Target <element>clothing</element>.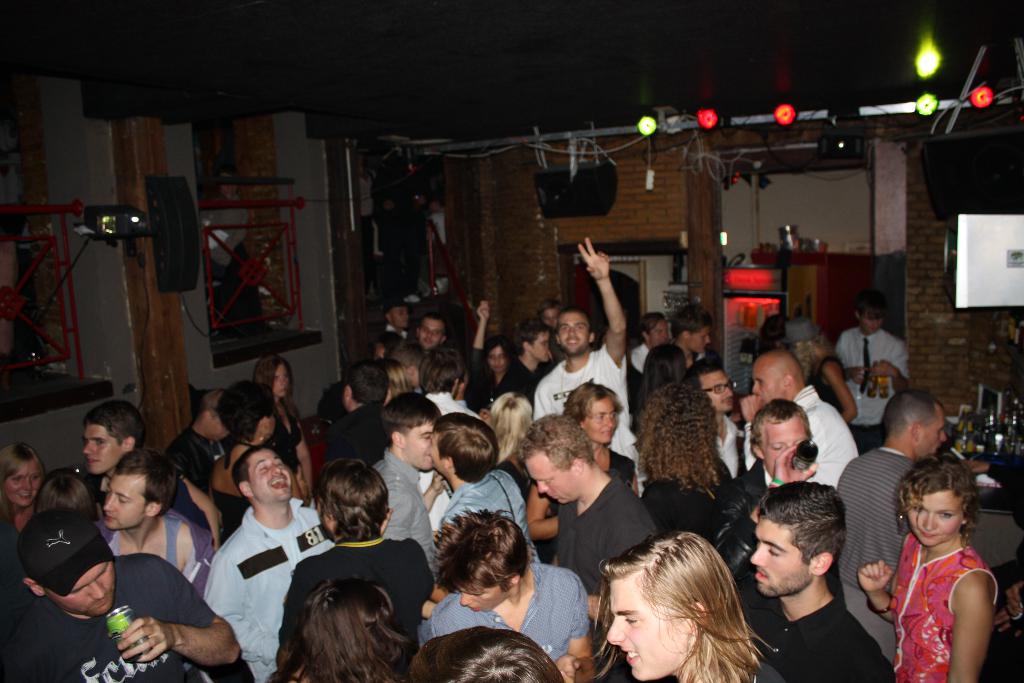
Target region: (x1=7, y1=561, x2=218, y2=682).
